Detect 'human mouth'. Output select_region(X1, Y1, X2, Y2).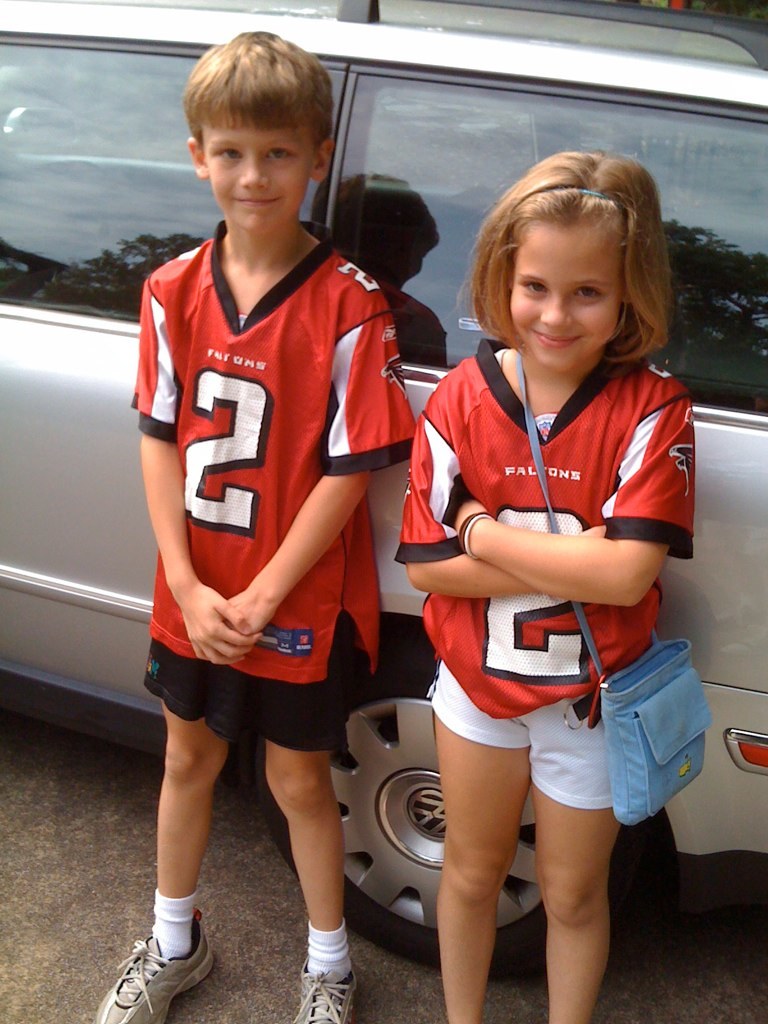
select_region(234, 197, 277, 205).
